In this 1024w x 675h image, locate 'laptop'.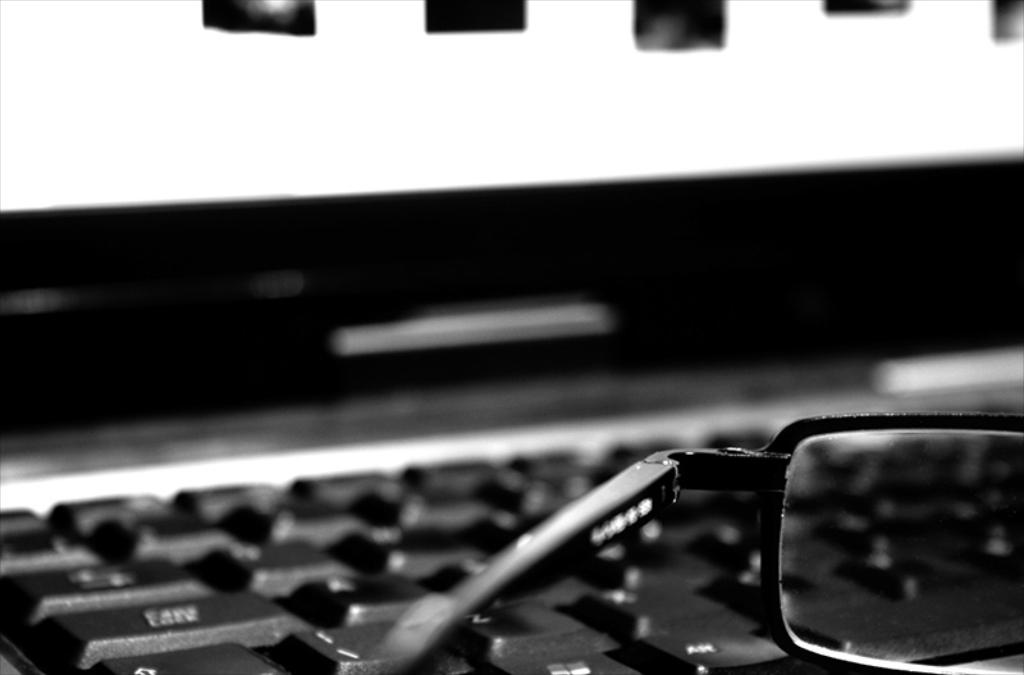
Bounding box: 0 0 1023 674.
